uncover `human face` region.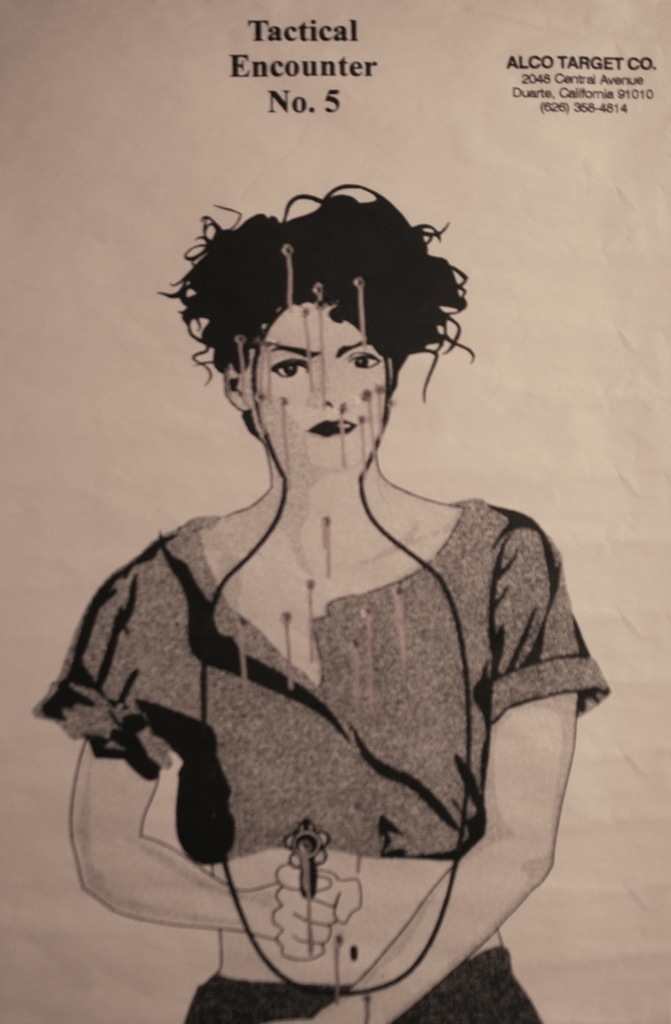
Uncovered: l=247, t=297, r=391, b=472.
